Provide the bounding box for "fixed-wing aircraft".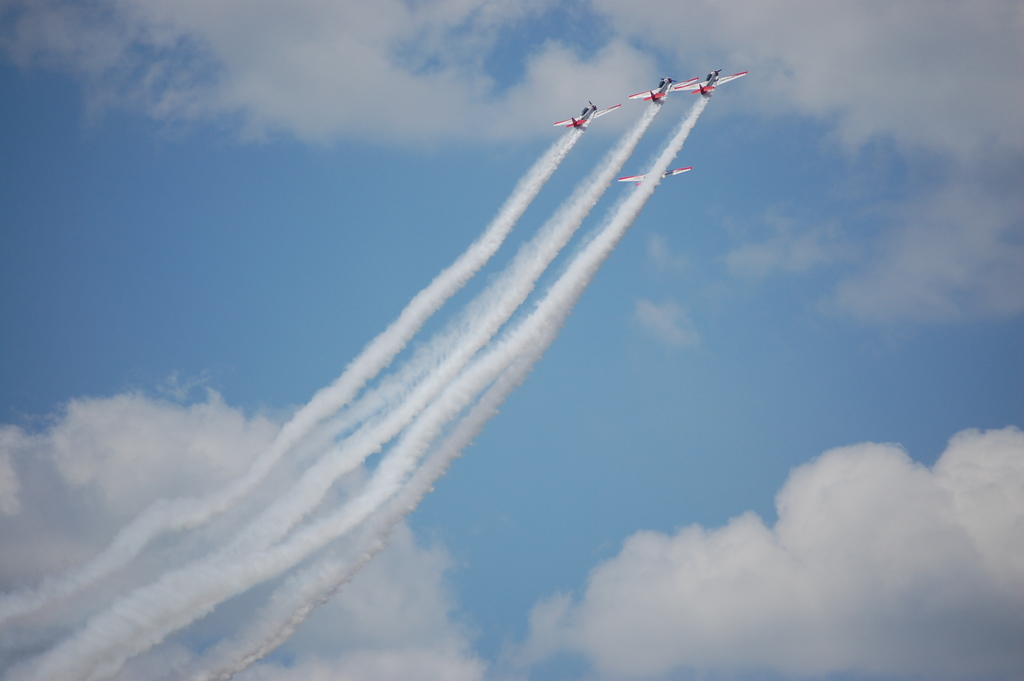
locate(616, 158, 690, 197).
